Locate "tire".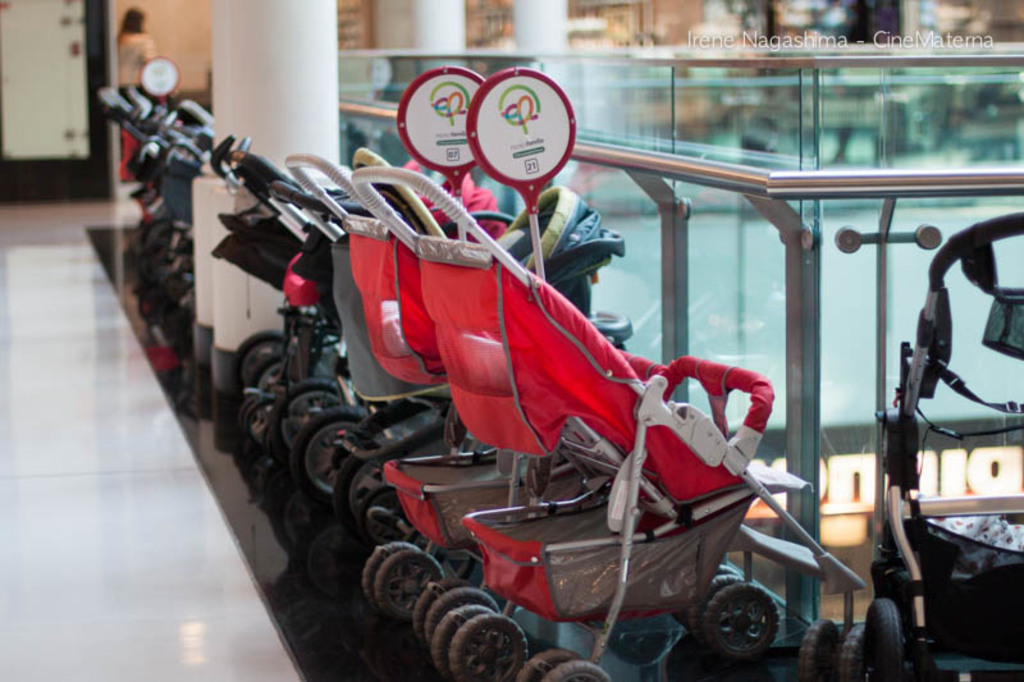
Bounding box: select_region(370, 548, 447, 621).
